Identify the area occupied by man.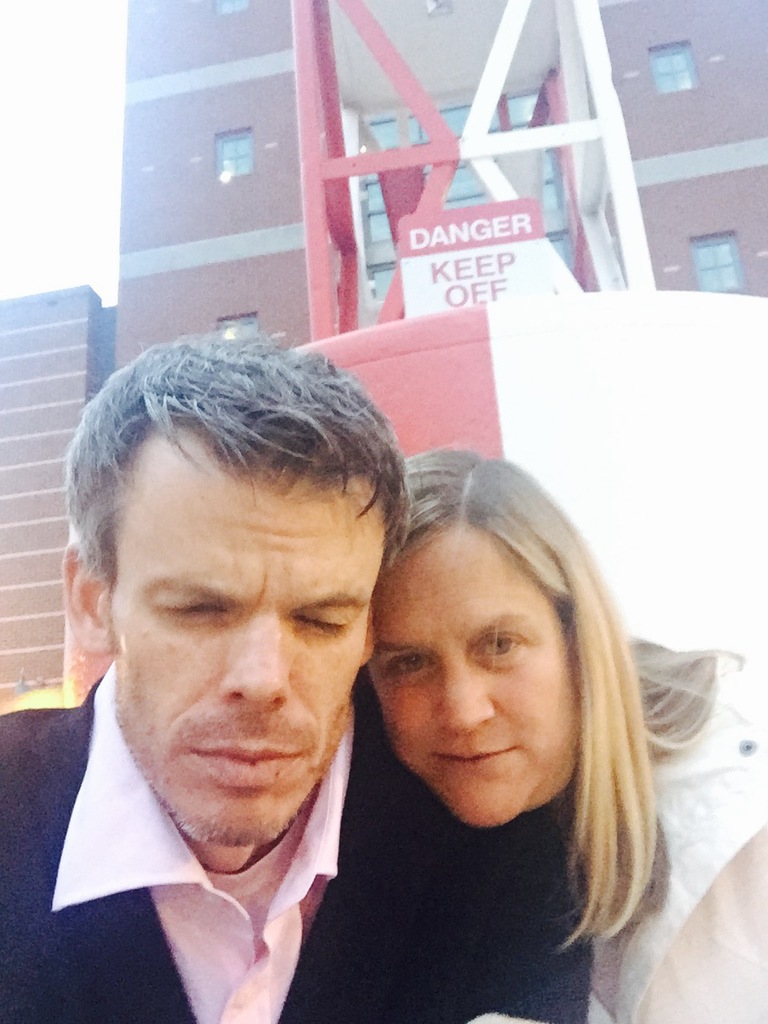
Area: [0,275,548,1023].
